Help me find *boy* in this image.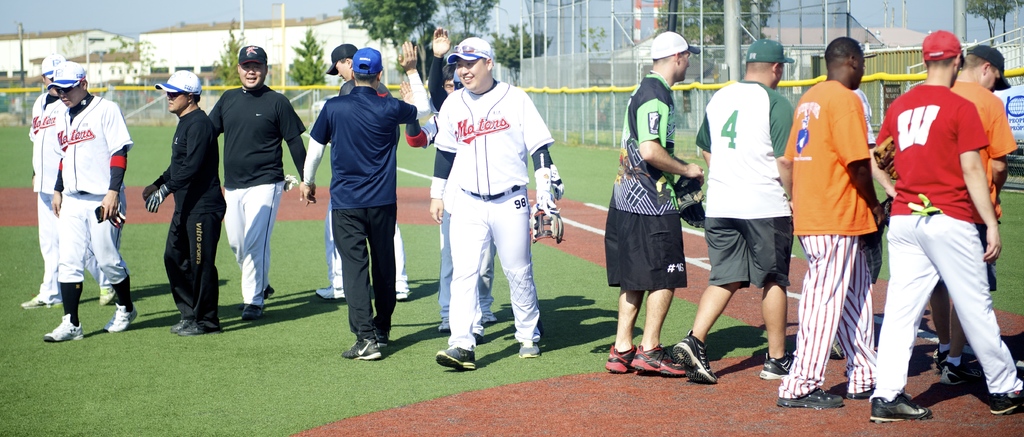
Found it: [left=669, top=37, right=795, bottom=383].
